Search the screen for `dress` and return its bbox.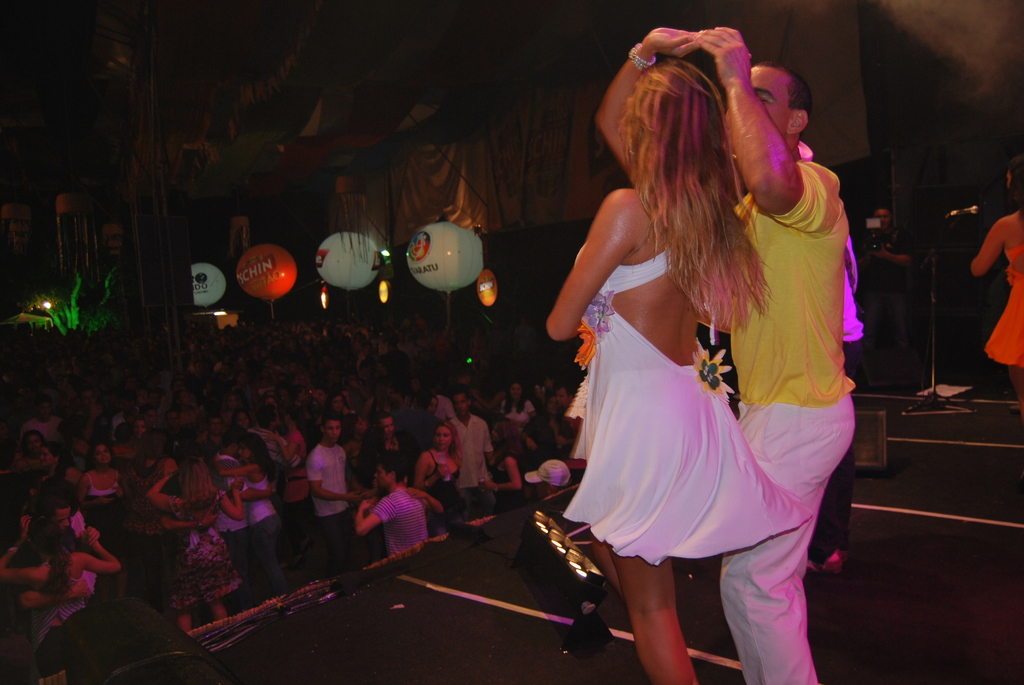
Found: x1=556, y1=251, x2=813, y2=565.
